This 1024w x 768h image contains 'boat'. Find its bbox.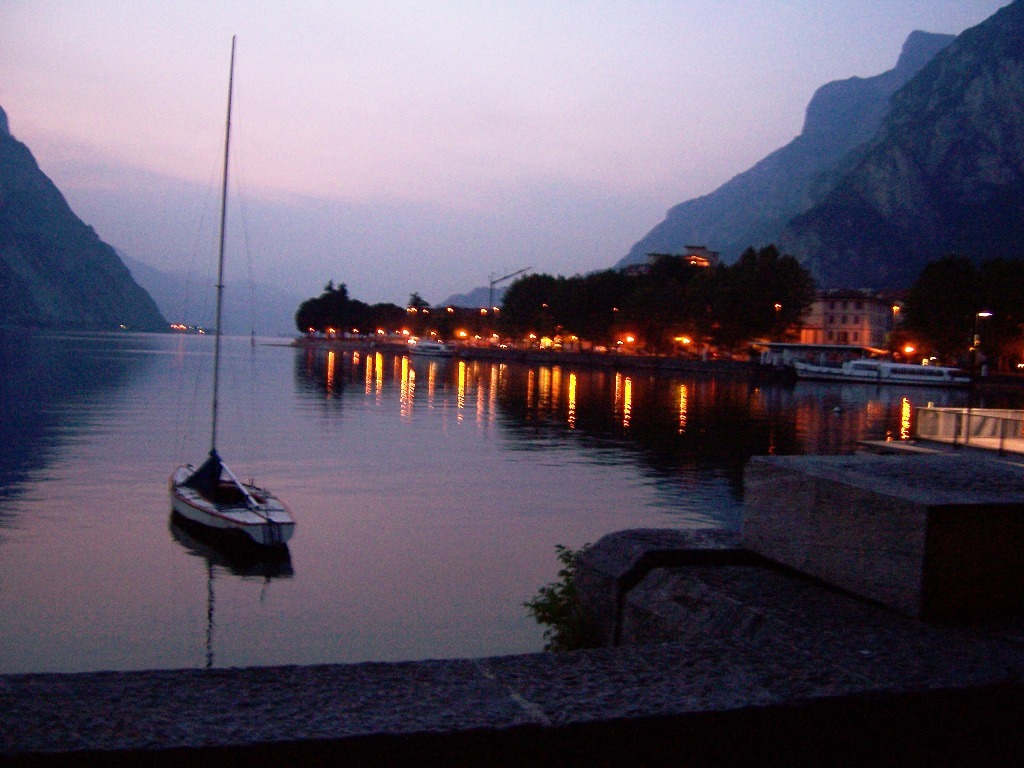
[left=118, top=64, right=310, bottom=558].
